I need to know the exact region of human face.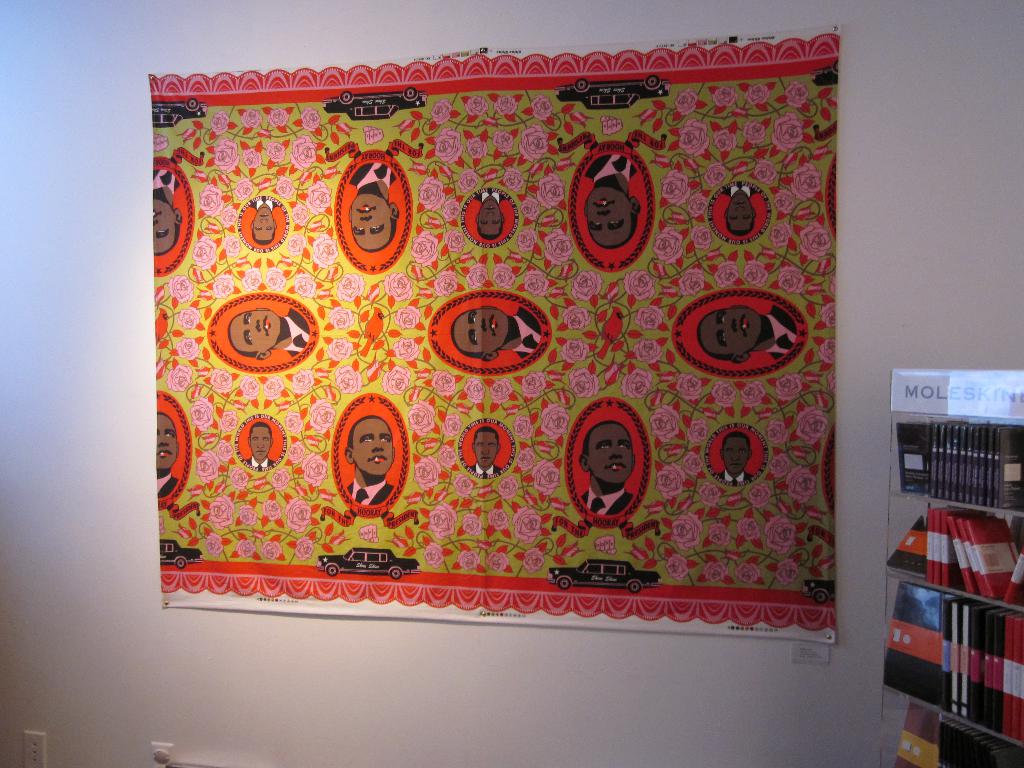
Region: BBox(154, 193, 175, 257).
